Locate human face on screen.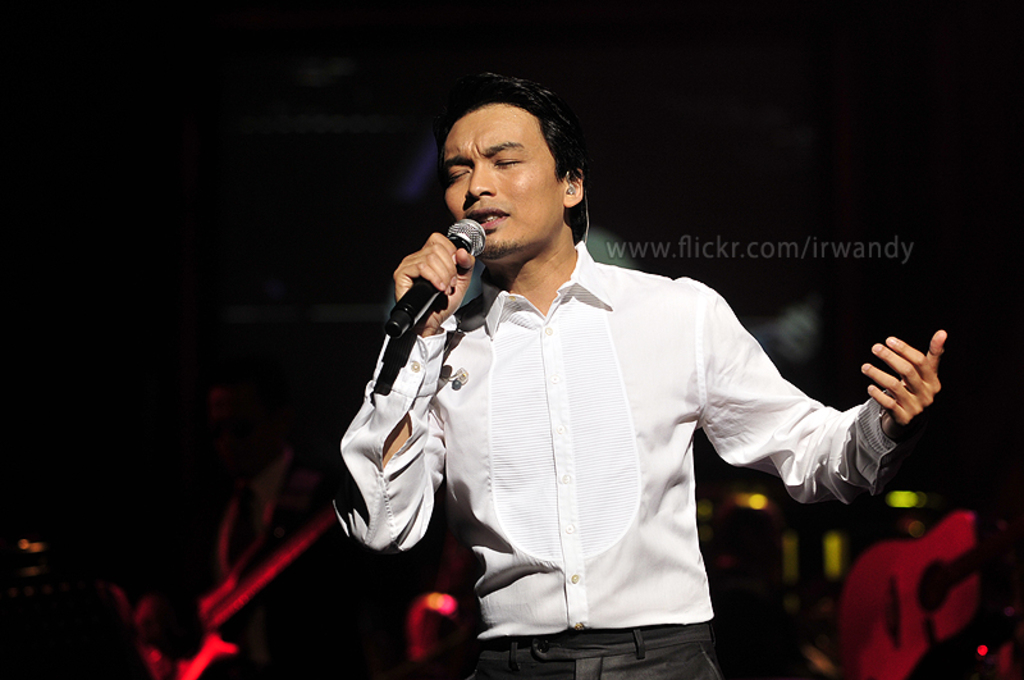
On screen at region(438, 104, 564, 261).
